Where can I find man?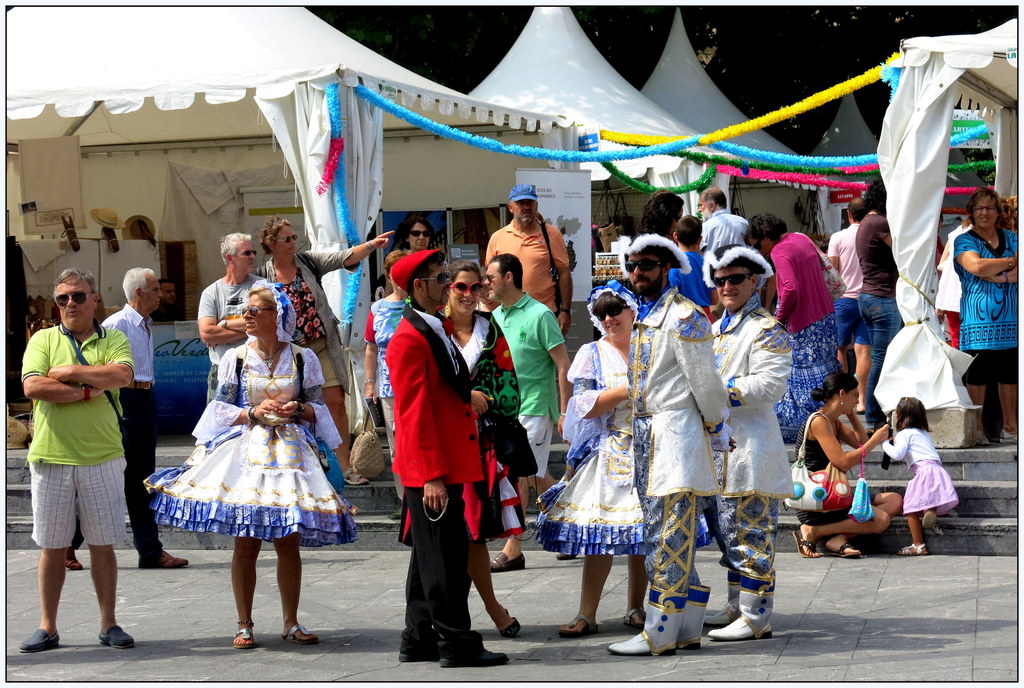
You can find it at left=390, top=248, right=511, bottom=666.
